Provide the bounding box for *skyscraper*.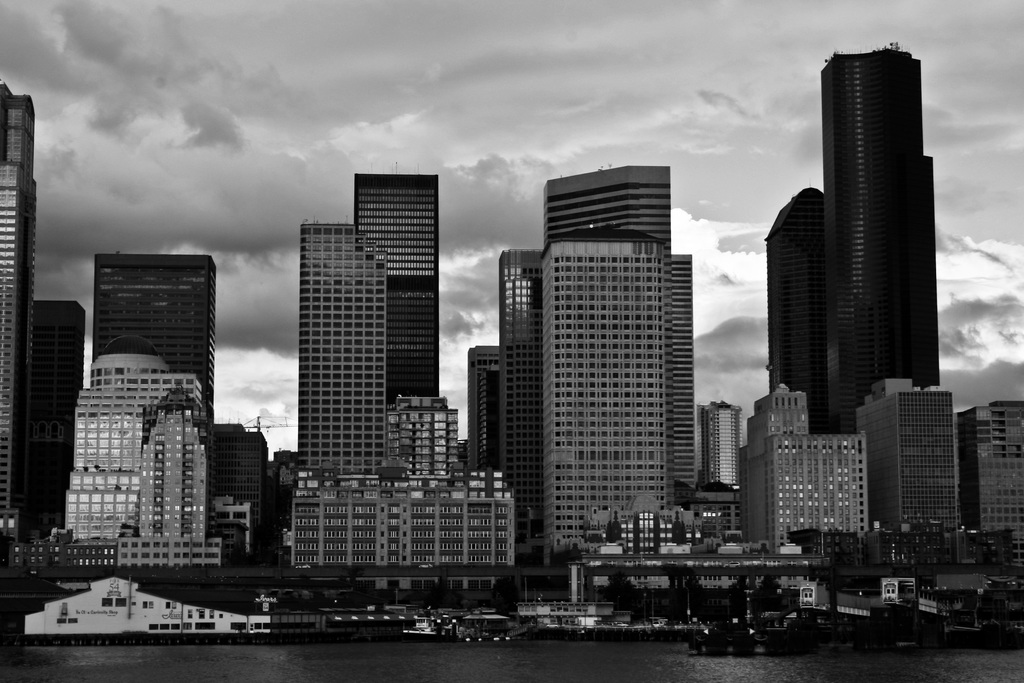
<bbox>349, 161, 442, 405</bbox>.
